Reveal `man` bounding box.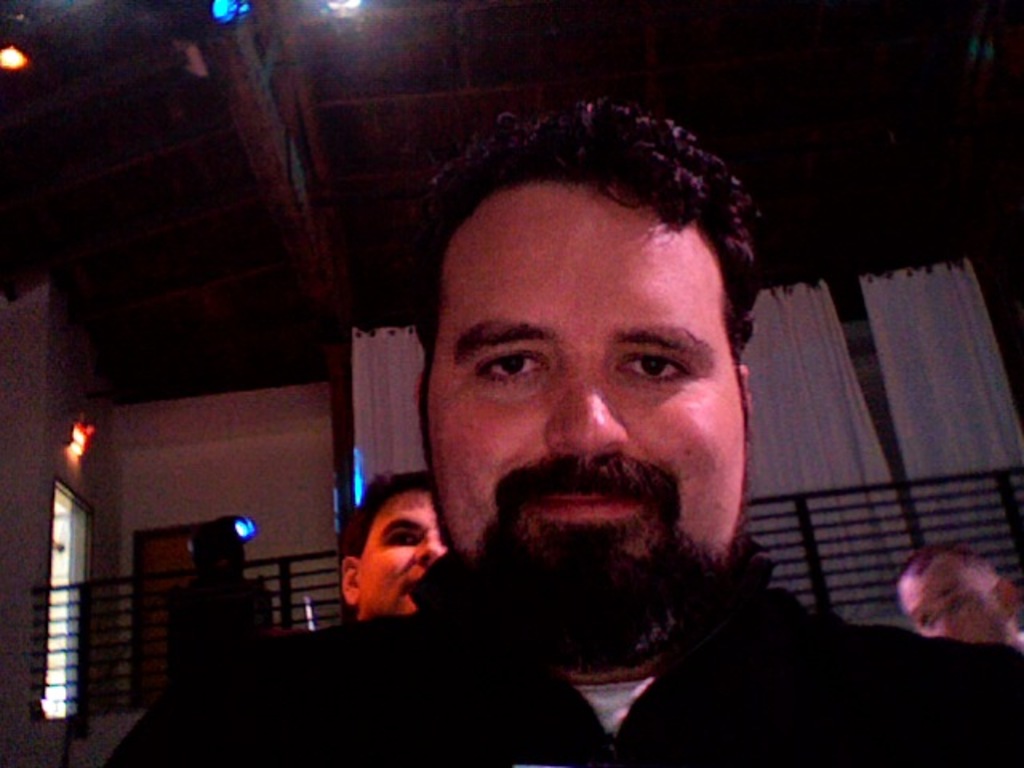
Revealed: box(93, 99, 1022, 766).
